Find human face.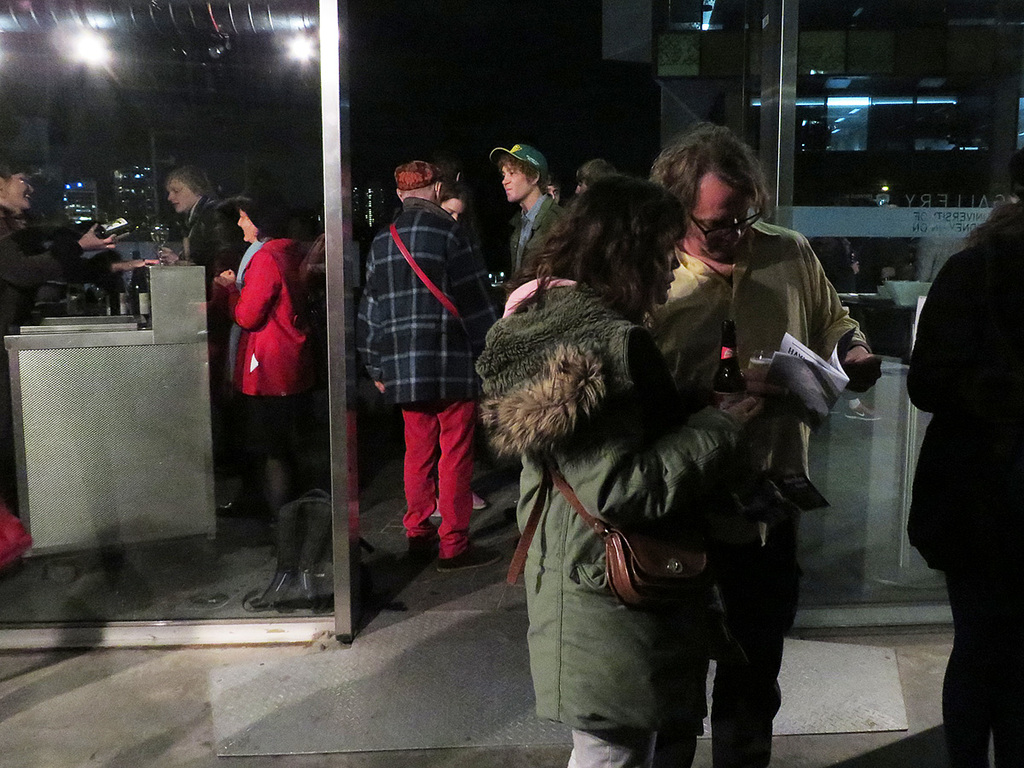
503/158/538/205.
